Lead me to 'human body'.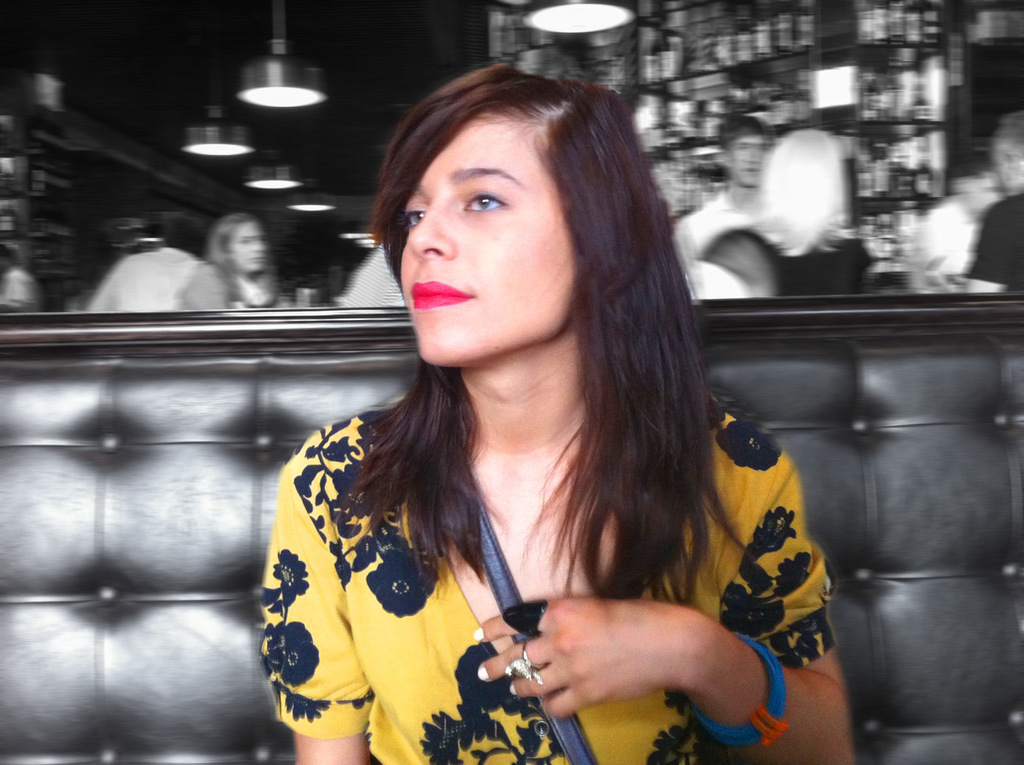
Lead to pyautogui.locateOnScreen(239, 73, 820, 764).
